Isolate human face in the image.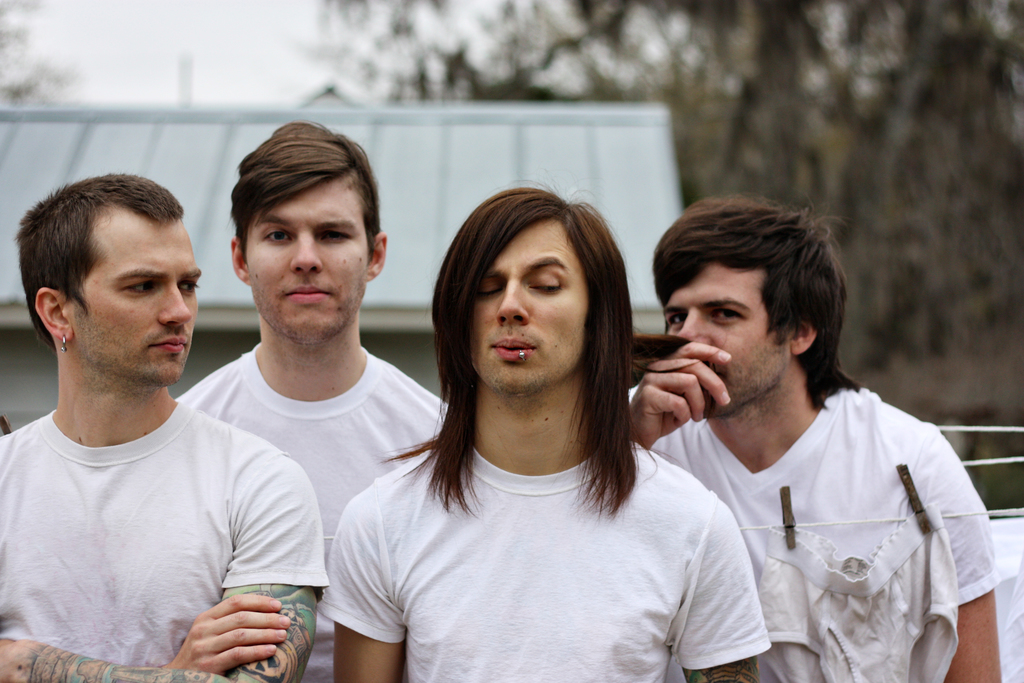
Isolated region: <region>67, 202, 198, 382</region>.
